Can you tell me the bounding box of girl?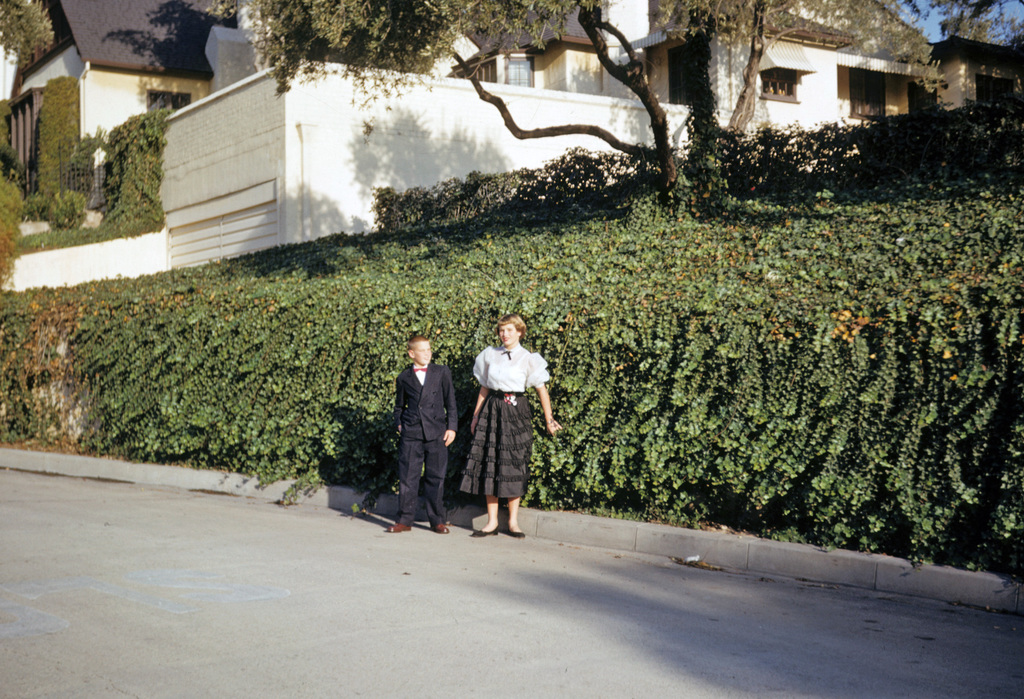
(x1=457, y1=314, x2=562, y2=538).
